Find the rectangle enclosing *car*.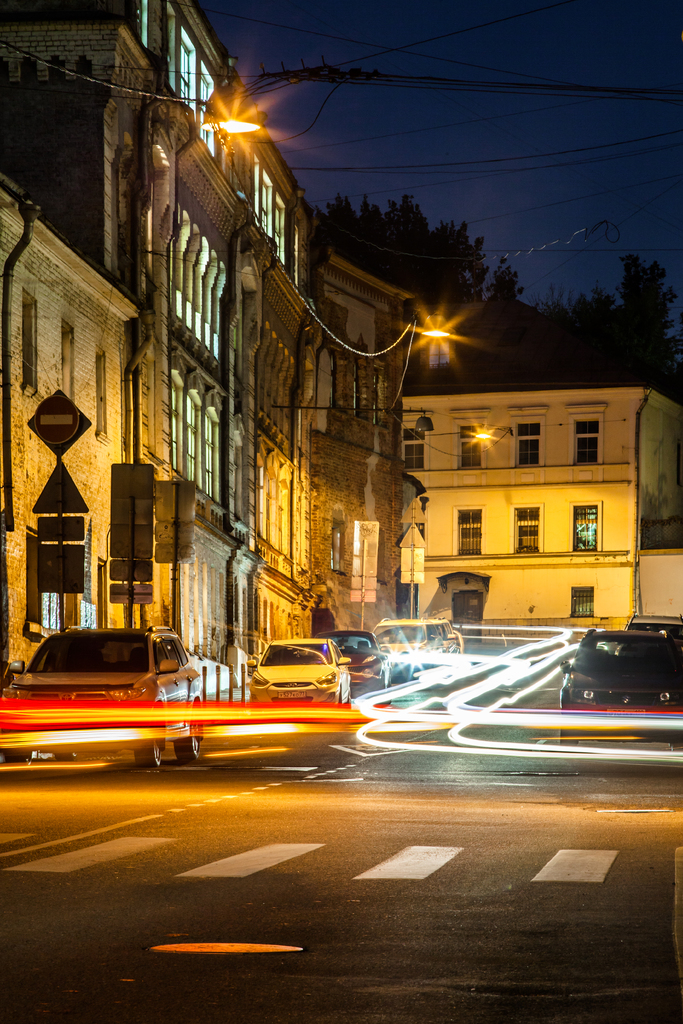
x1=332, y1=630, x2=388, y2=695.
